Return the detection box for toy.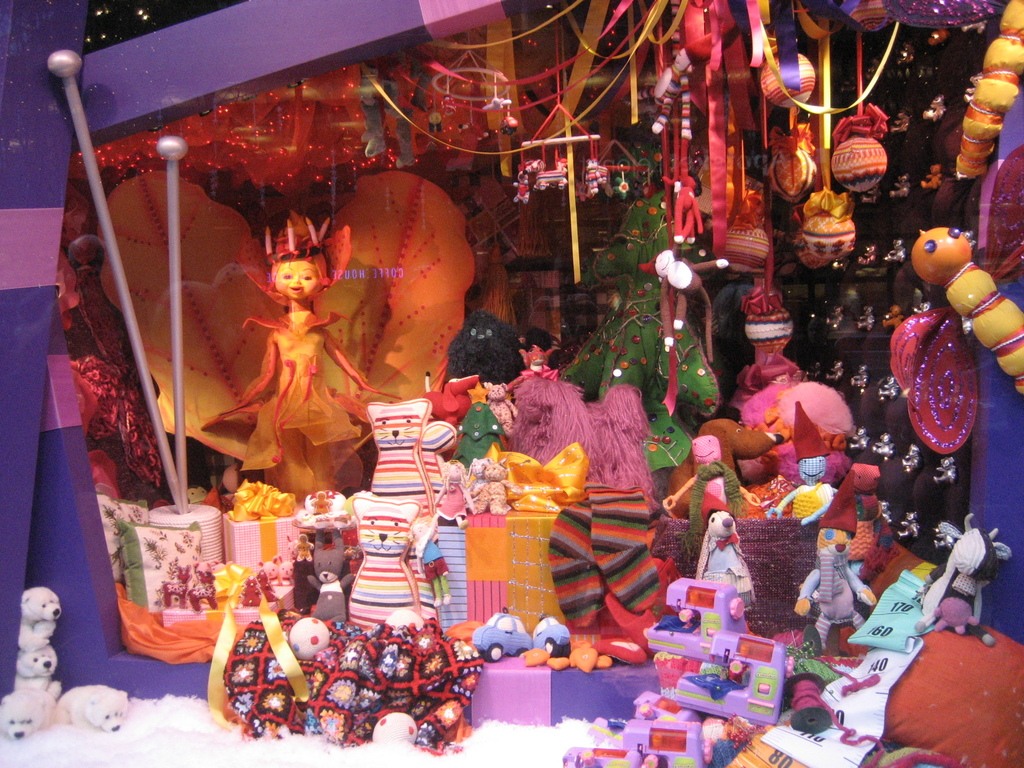
left=644, top=577, right=744, bottom=665.
